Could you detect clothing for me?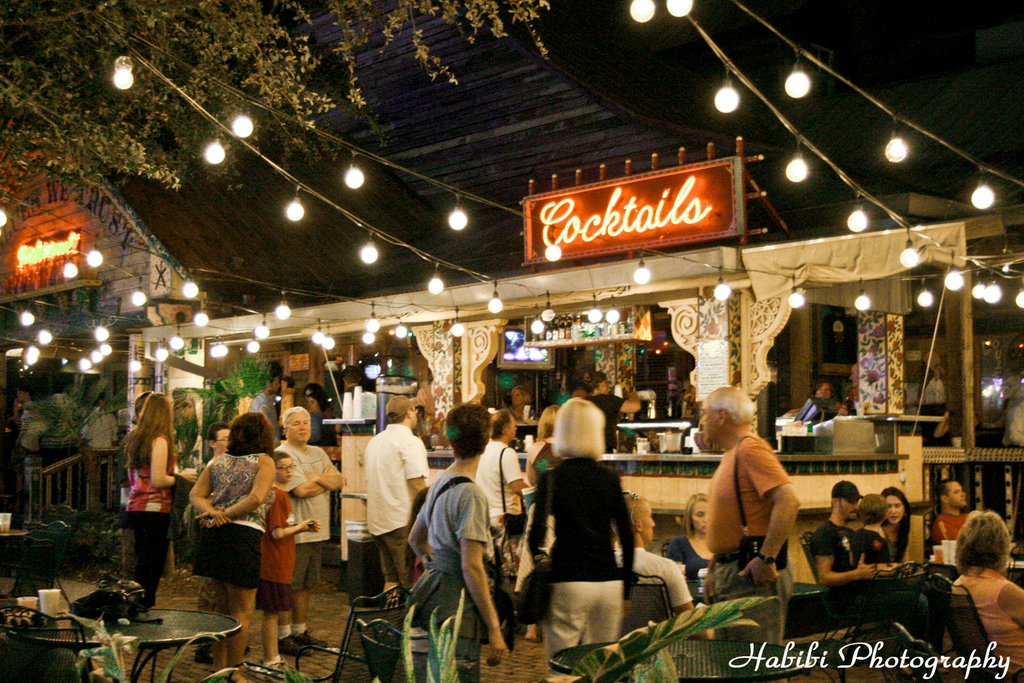
Detection result: box(124, 434, 175, 604).
